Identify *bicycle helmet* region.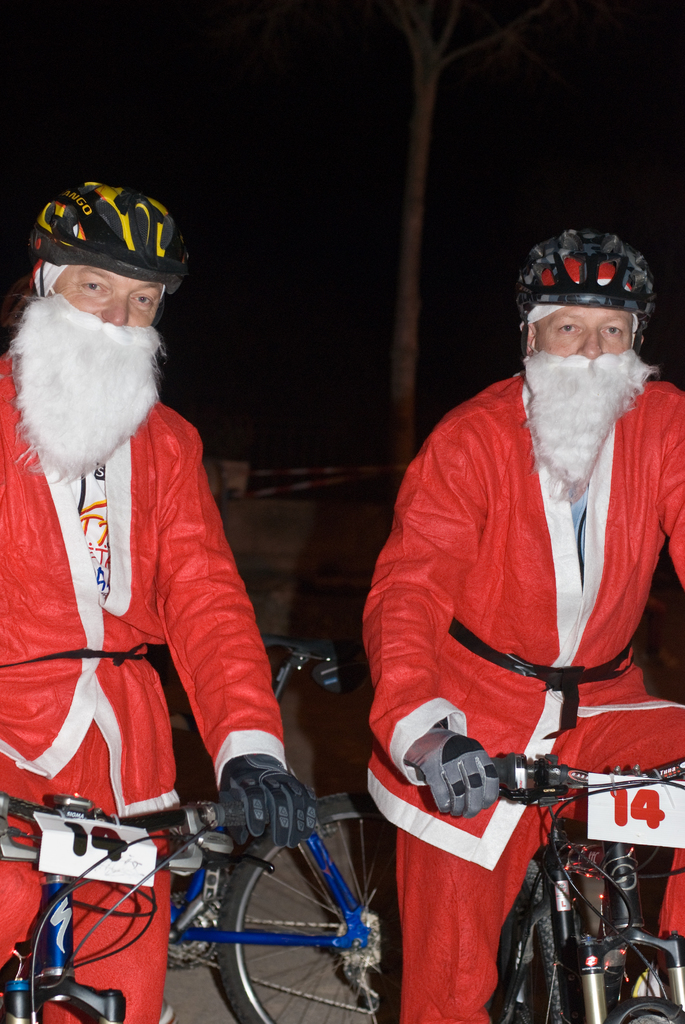
Region: x1=510, y1=228, x2=643, y2=360.
